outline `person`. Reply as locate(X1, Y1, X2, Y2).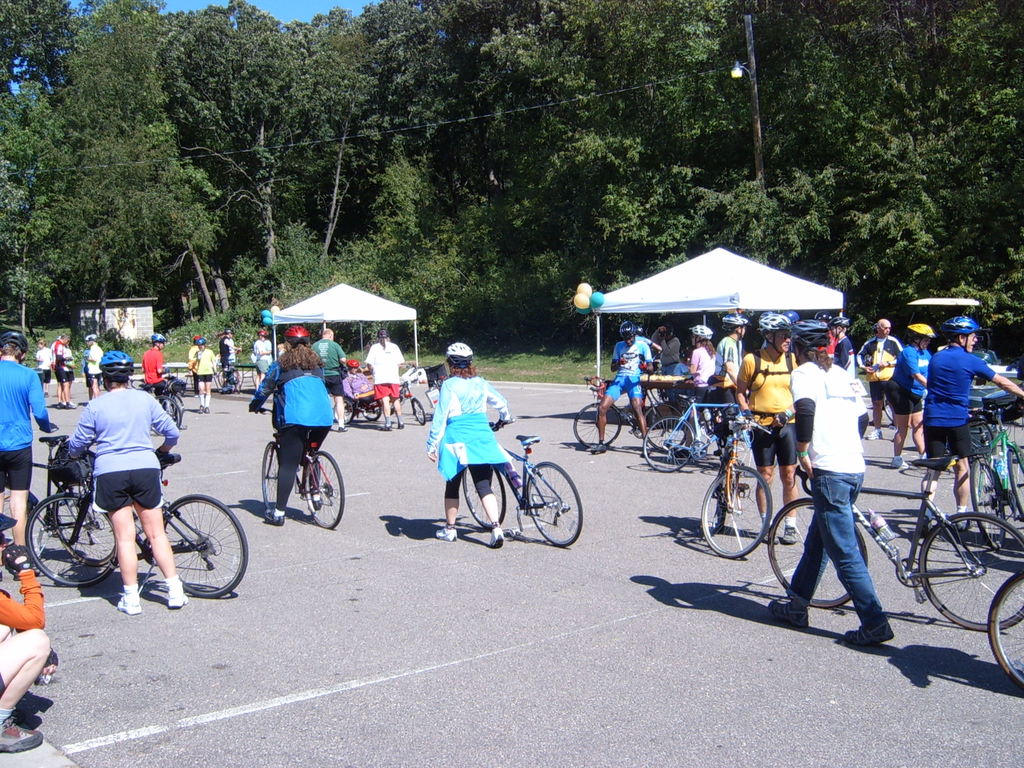
locate(653, 324, 684, 379).
